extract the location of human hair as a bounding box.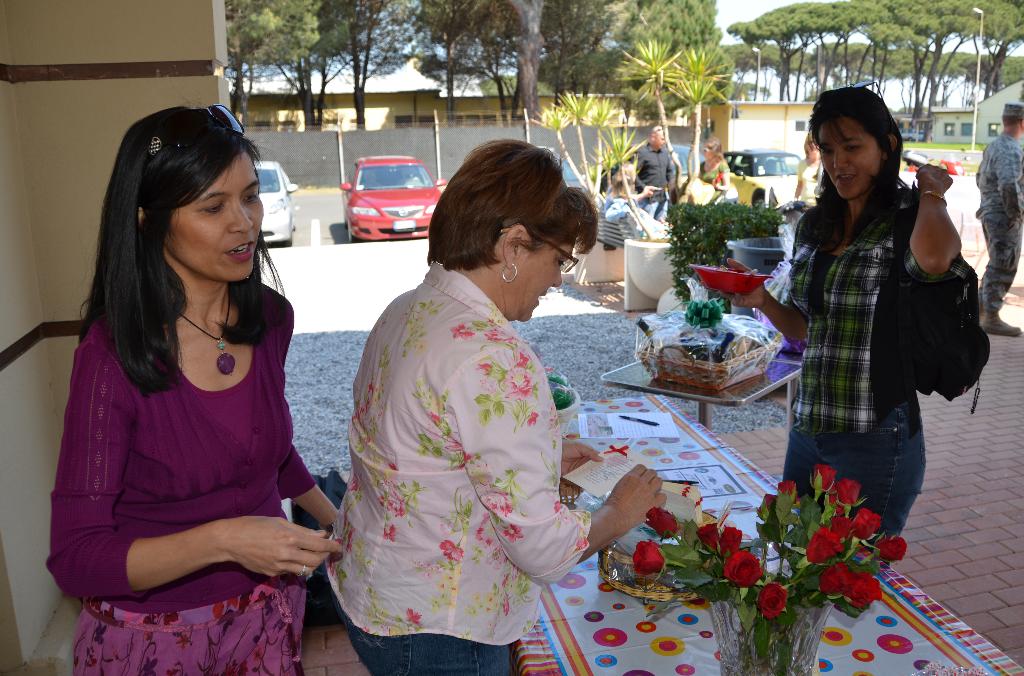
76 100 289 402.
